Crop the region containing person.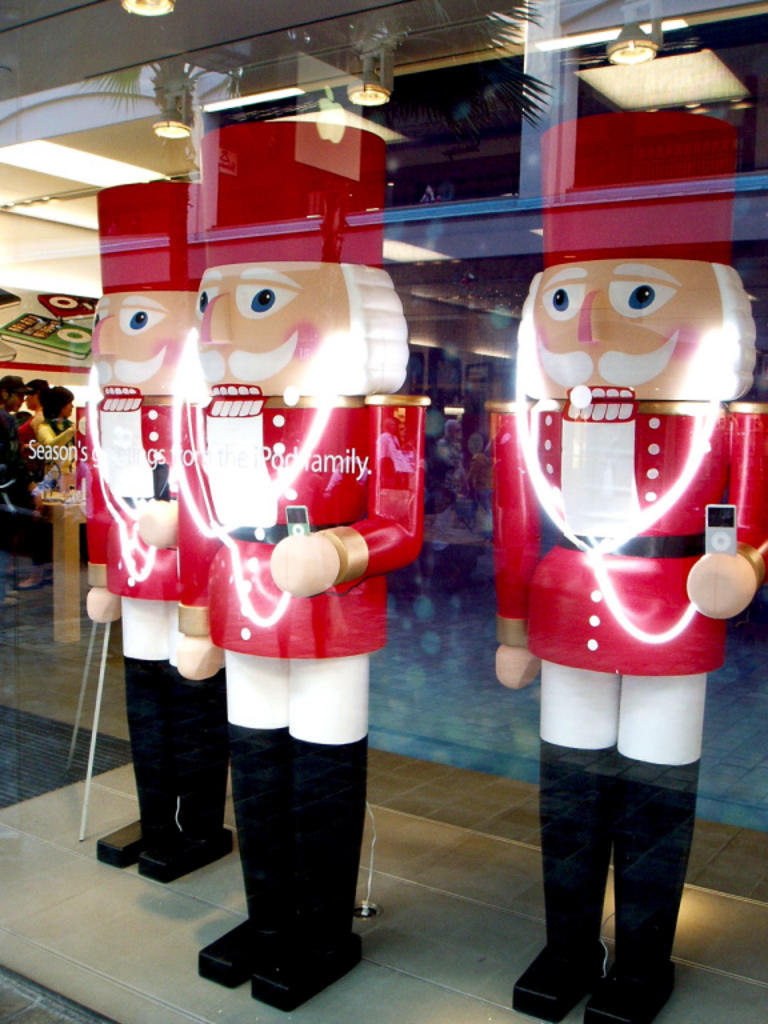
Crop region: bbox=[87, 180, 239, 879].
